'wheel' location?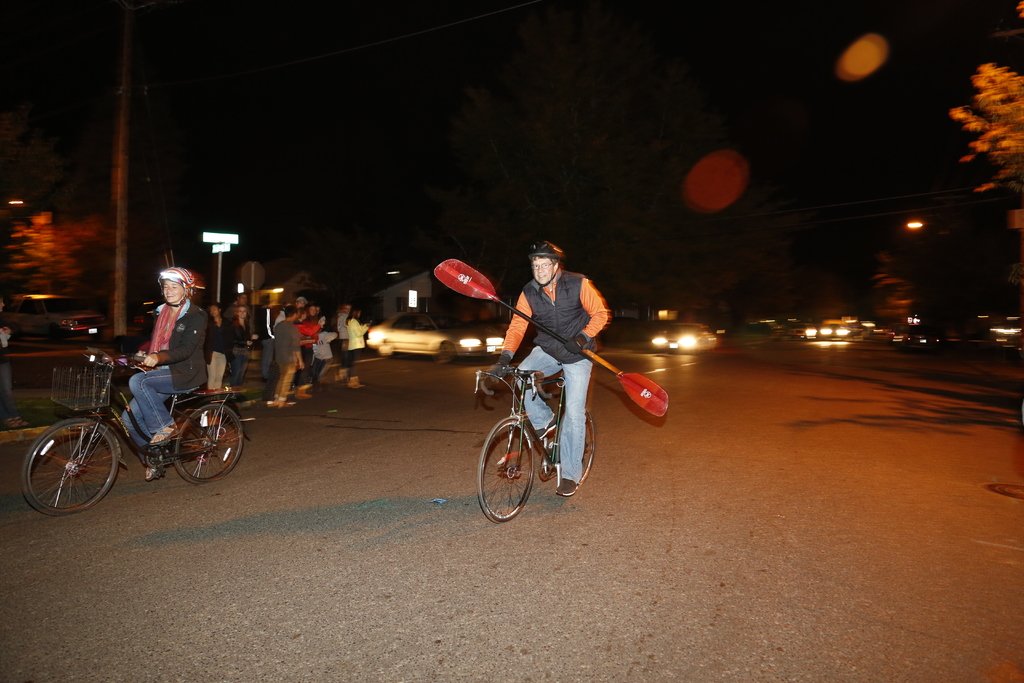
[left=18, top=423, right=117, bottom=516]
